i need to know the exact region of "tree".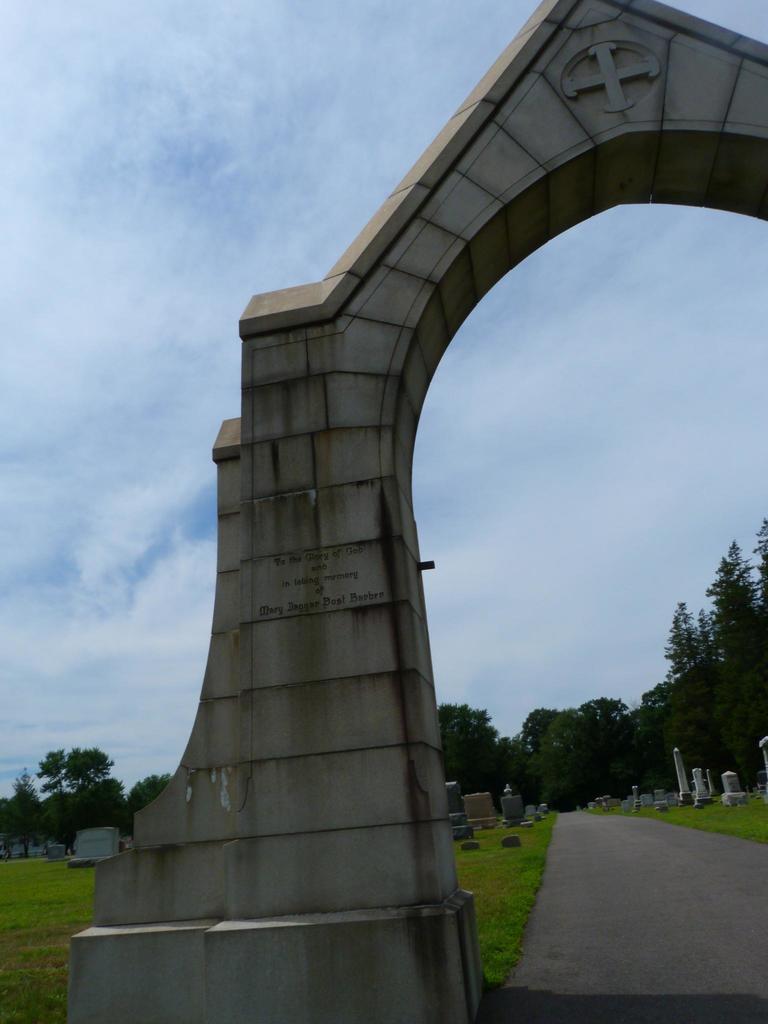
Region: 585,689,639,801.
